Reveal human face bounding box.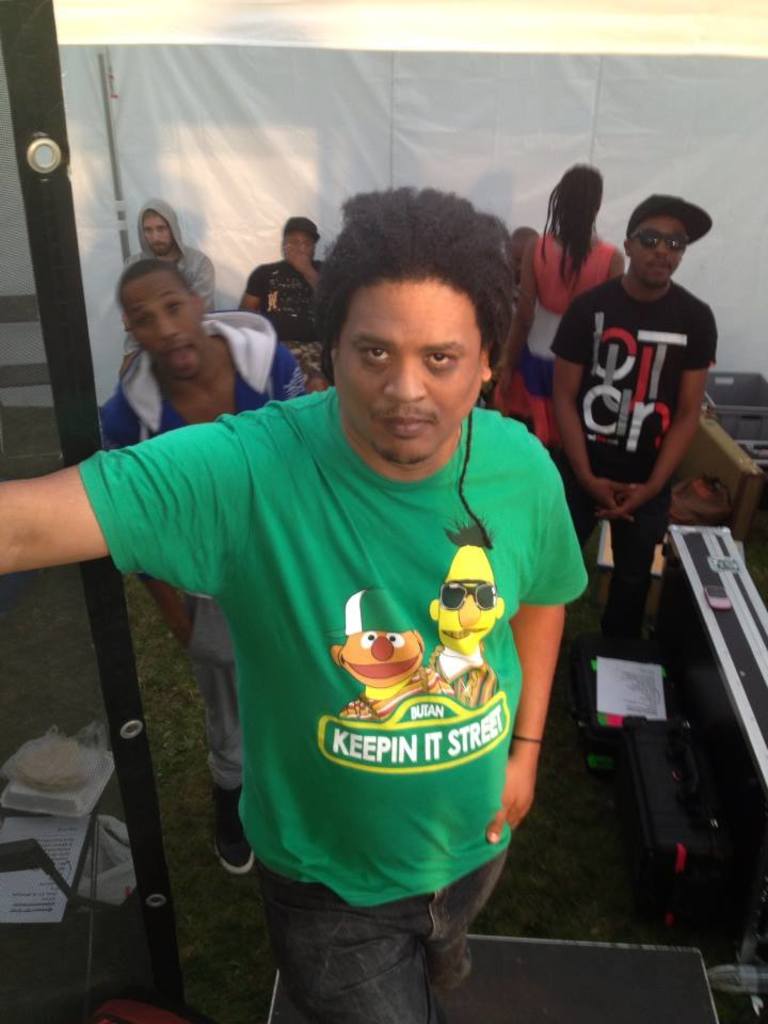
Revealed: detection(629, 215, 686, 281).
